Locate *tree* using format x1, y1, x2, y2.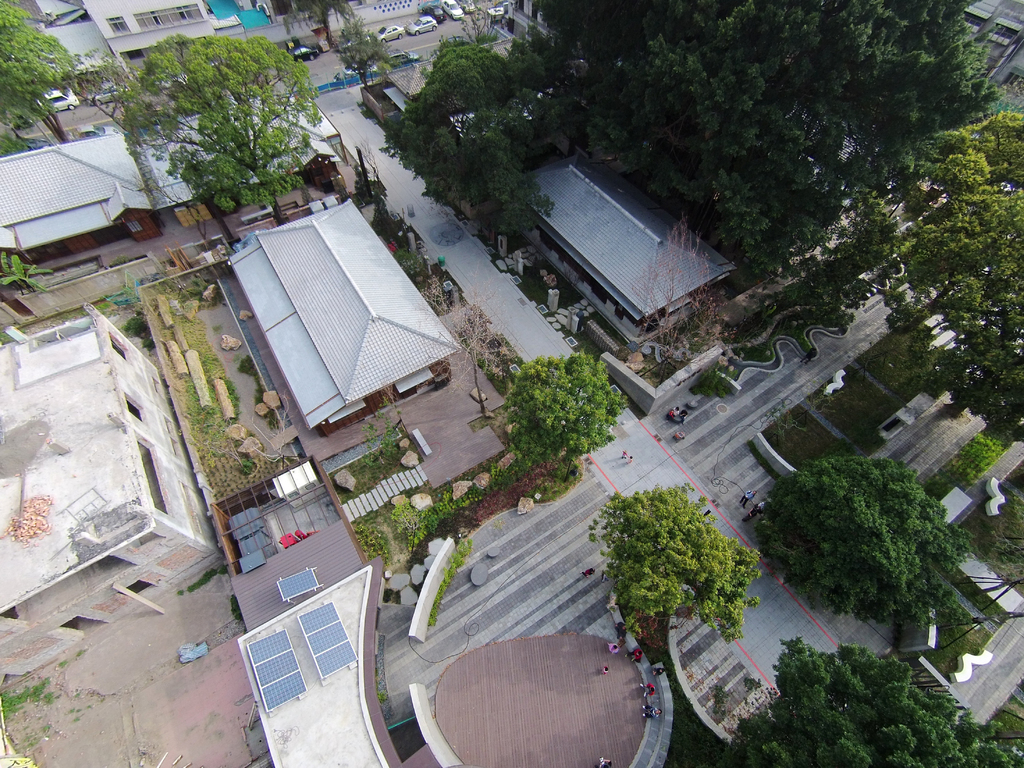
0, 0, 79, 157.
